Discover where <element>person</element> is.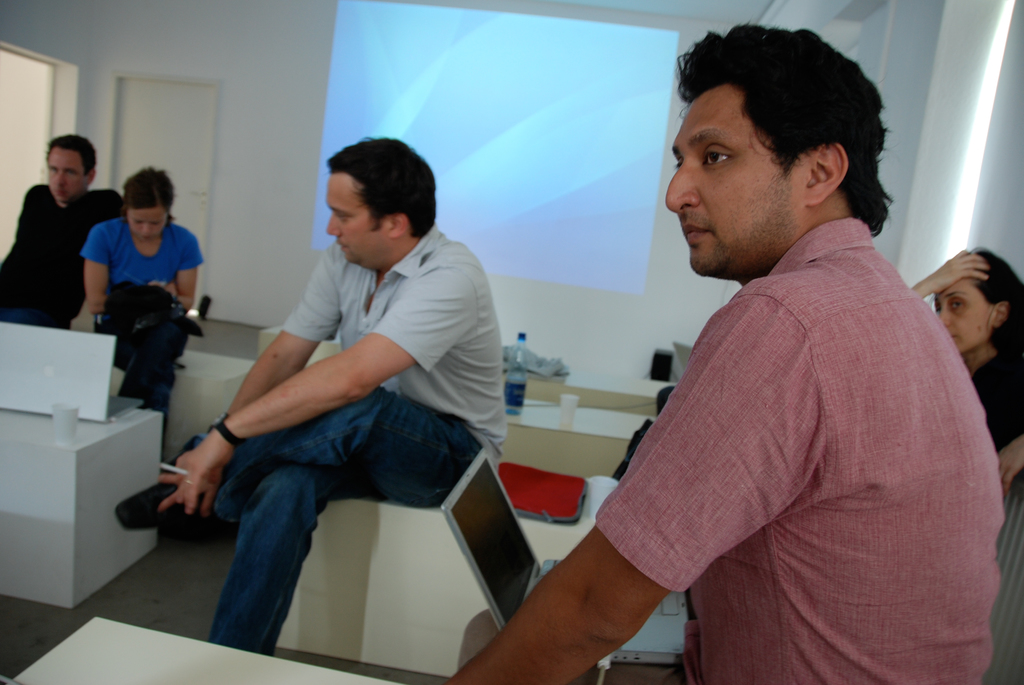
Discovered at [x1=906, y1=246, x2=1023, y2=513].
